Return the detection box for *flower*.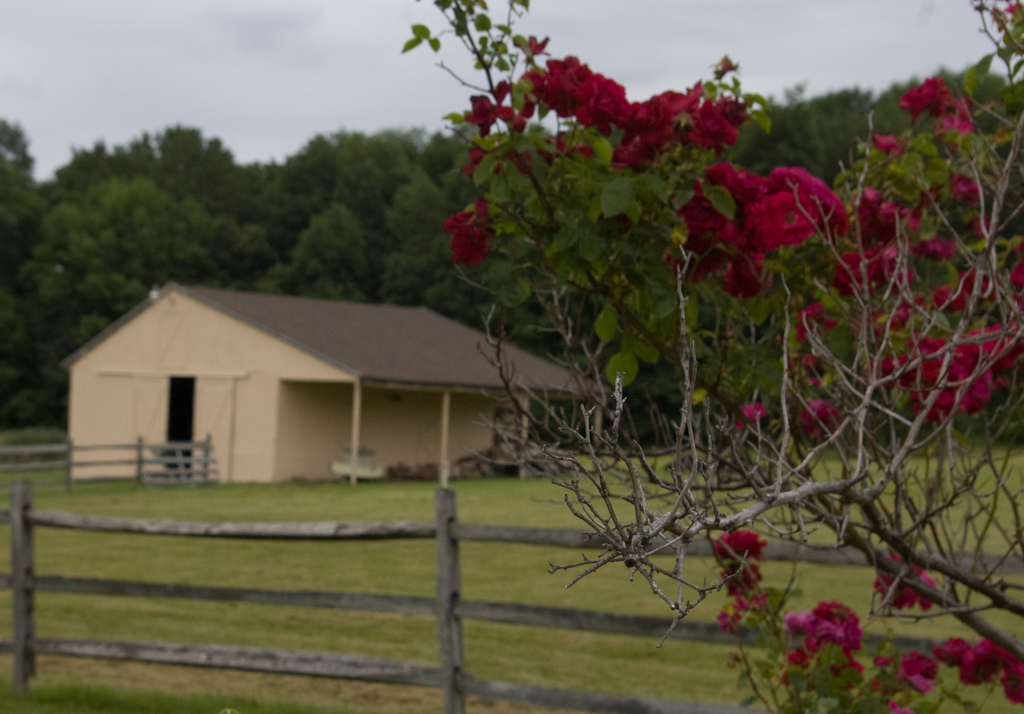
{"x1": 932, "y1": 633, "x2": 971, "y2": 665}.
